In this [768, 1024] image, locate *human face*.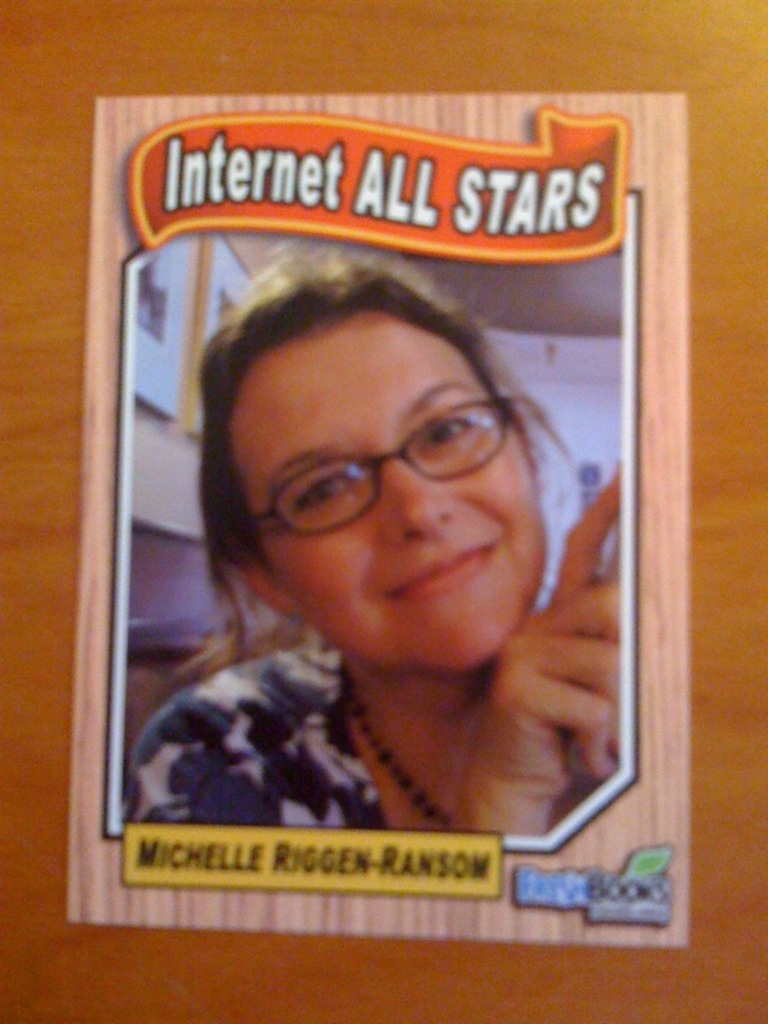
Bounding box: (x1=232, y1=311, x2=549, y2=675).
